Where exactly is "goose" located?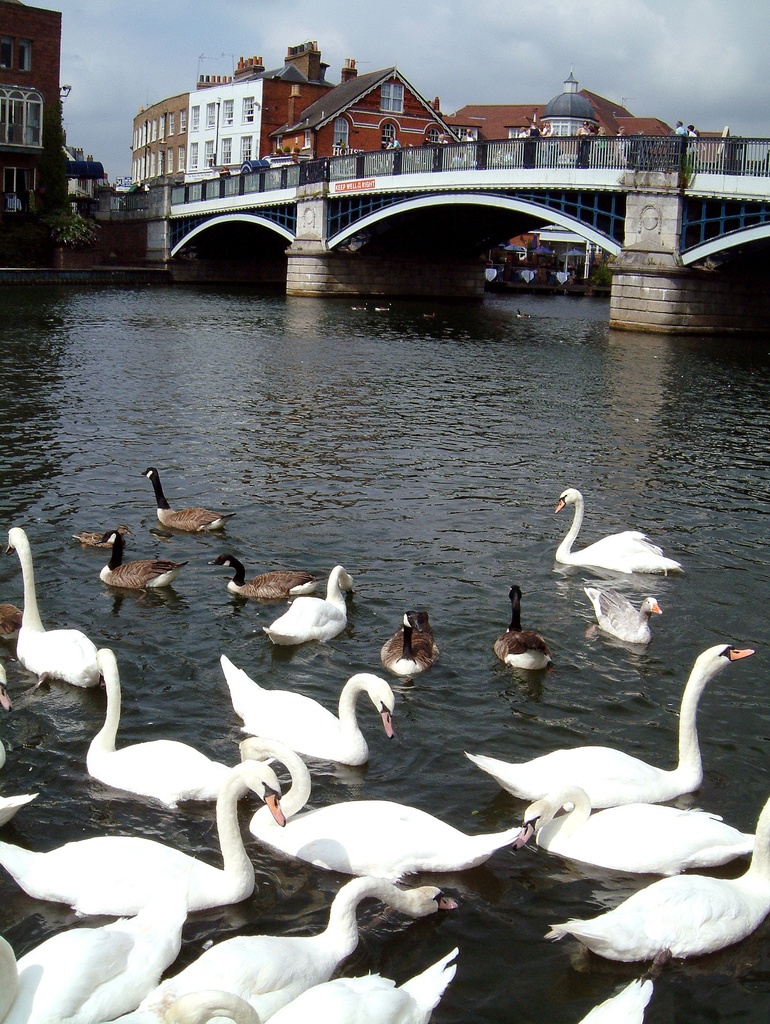
Its bounding box is box(220, 659, 395, 764).
